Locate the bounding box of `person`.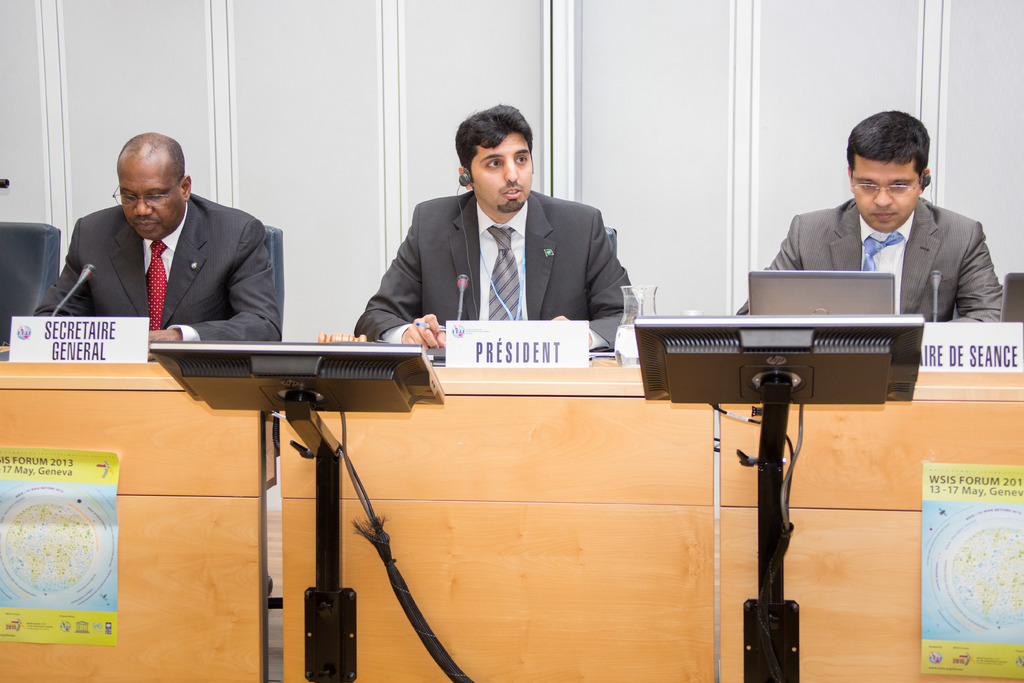
Bounding box: crop(734, 108, 1000, 331).
